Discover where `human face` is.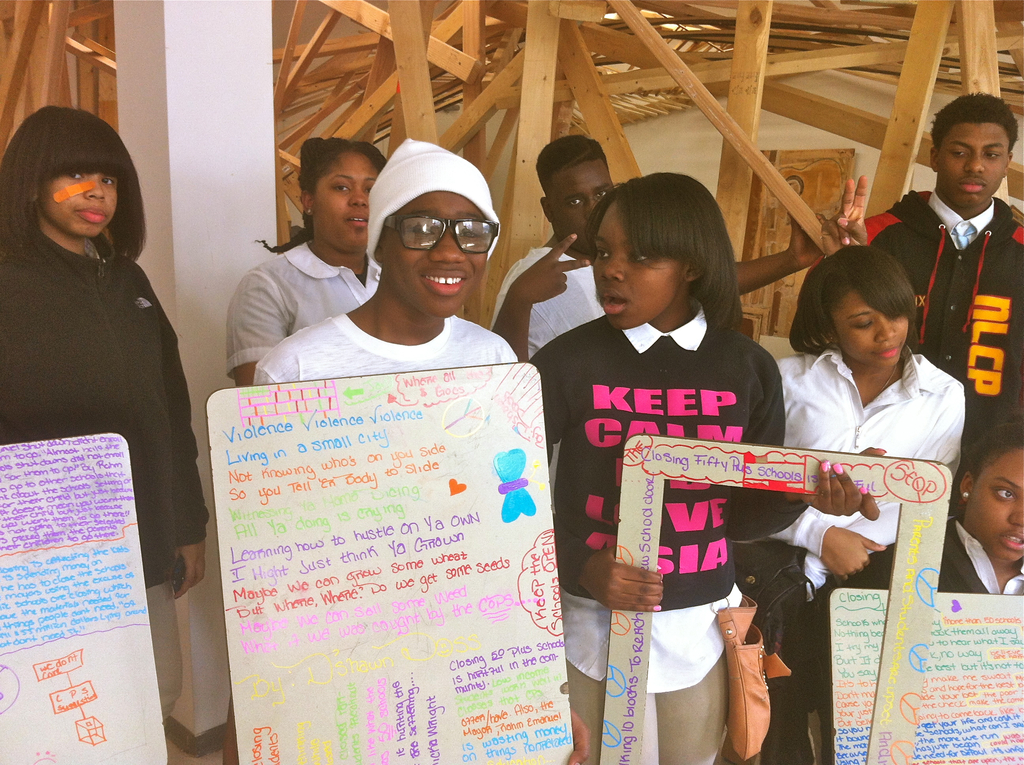
Discovered at box=[952, 444, 1018, 552].
